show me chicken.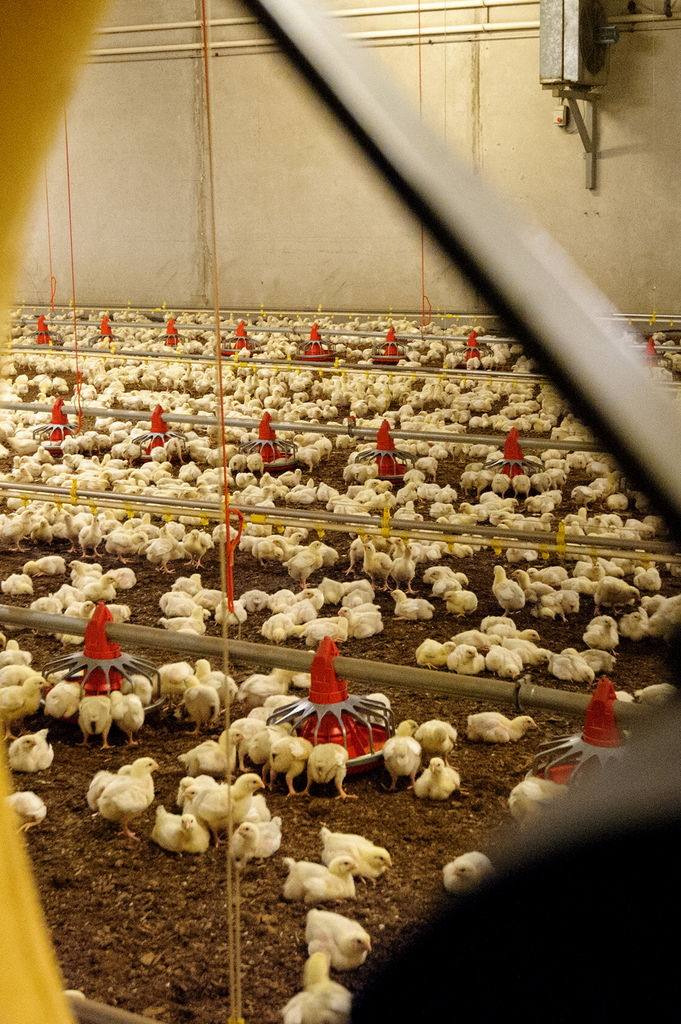
chicken is here: [left=381, top=719, right=422, bottom=793].
